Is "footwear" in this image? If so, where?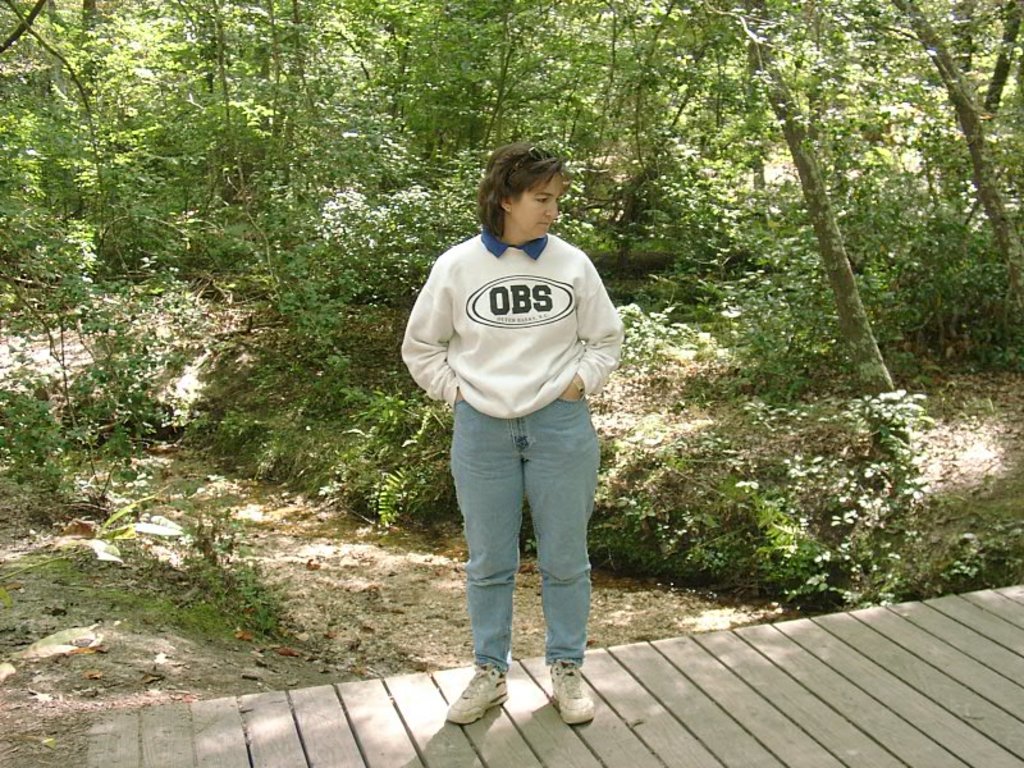
Yes, at pyautogui.locateOnScreen(524, 667, 599, 739).
